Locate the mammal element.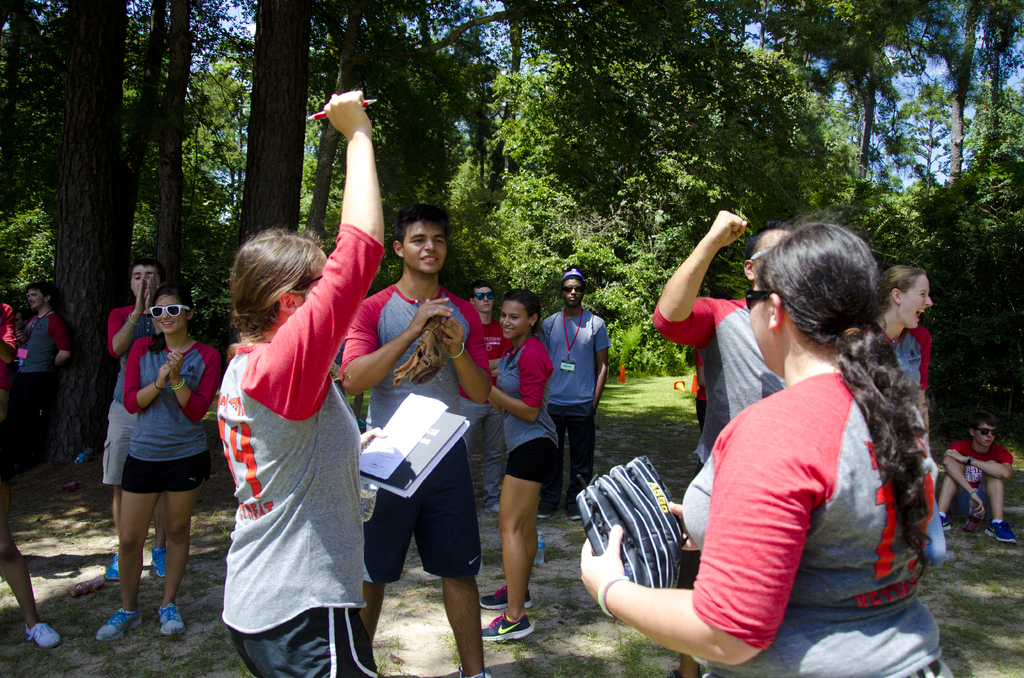
Element bbox: 536, 268, 610, 529.
